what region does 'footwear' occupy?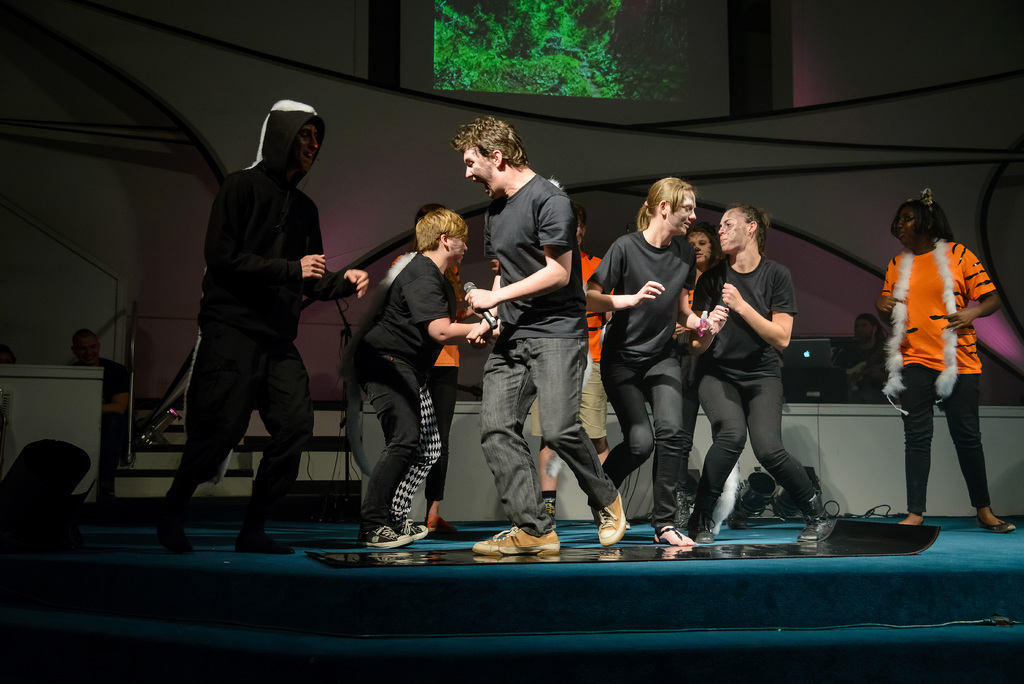
box=[425, 515, 459, 537].
